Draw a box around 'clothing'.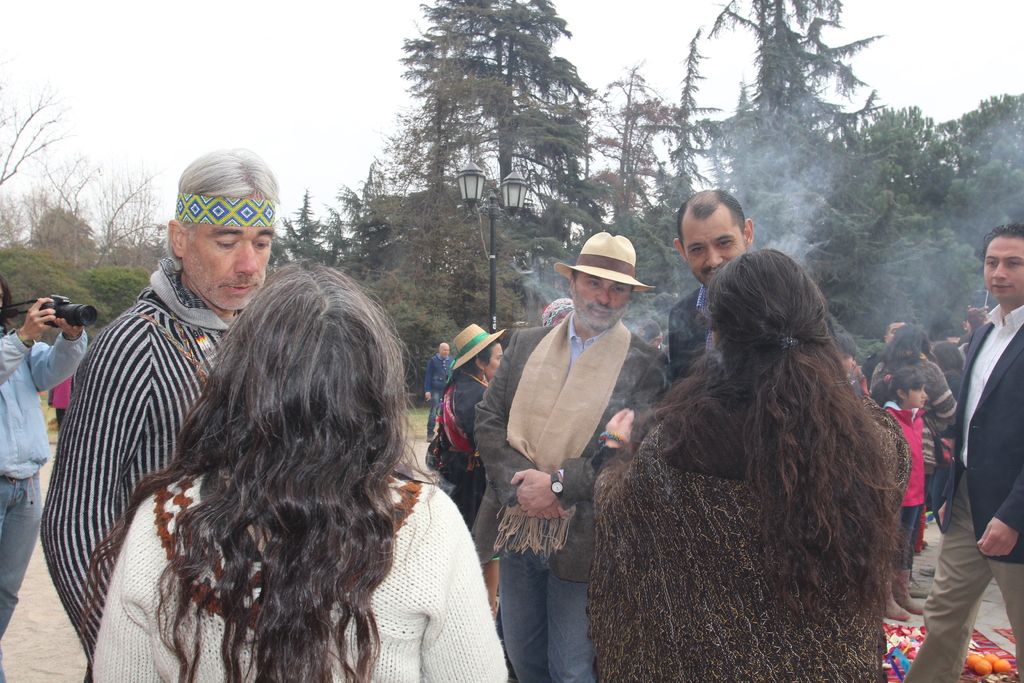
[x1=906, y1=304, x2=1023, y2=682].
